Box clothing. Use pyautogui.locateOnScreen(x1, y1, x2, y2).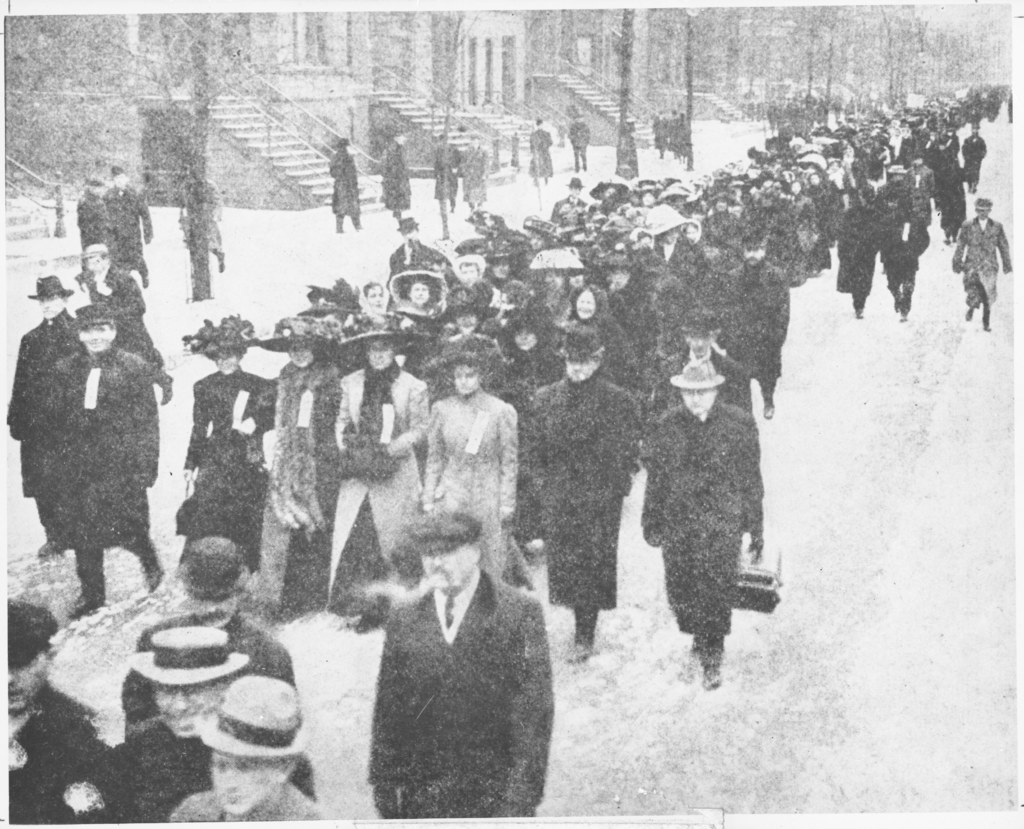
pyautogui.locateOnScreen(631, 325, 778, 669).
